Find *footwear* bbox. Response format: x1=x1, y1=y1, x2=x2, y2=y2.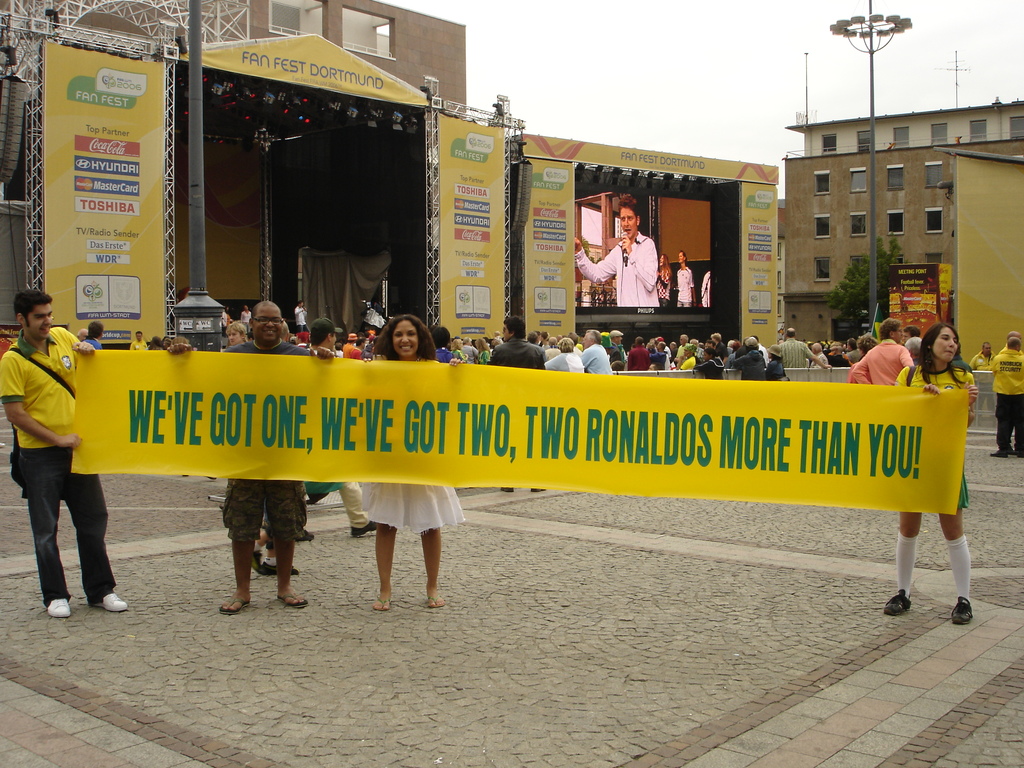
x1=296, y1=527, x2=316, y2=542.
